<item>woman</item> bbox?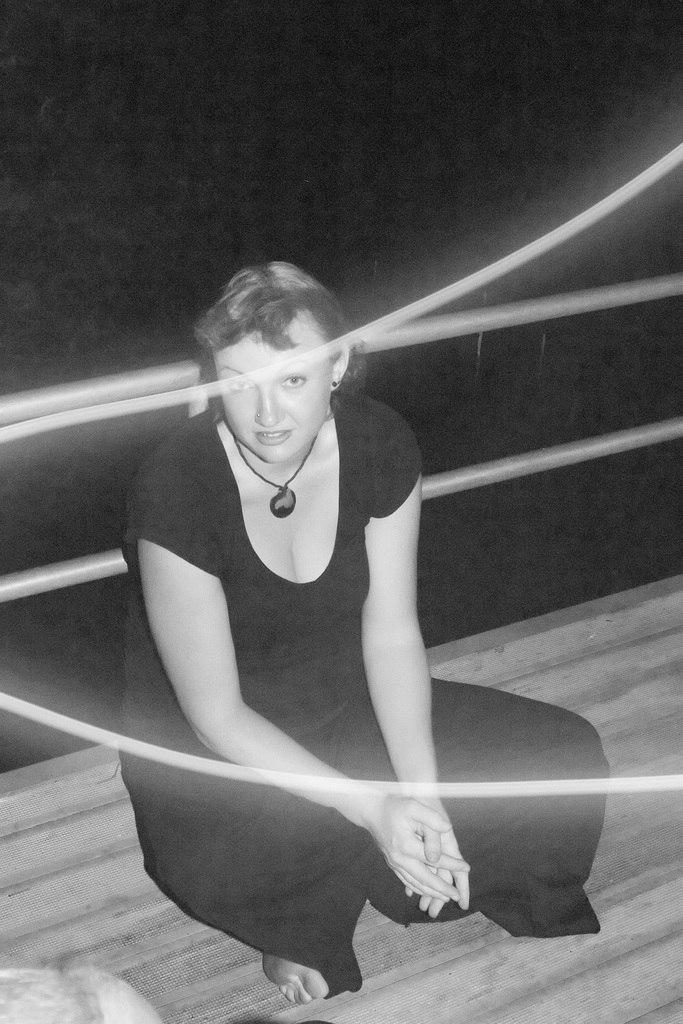
[x1=88, y1=228, x2=568, y2=938]
